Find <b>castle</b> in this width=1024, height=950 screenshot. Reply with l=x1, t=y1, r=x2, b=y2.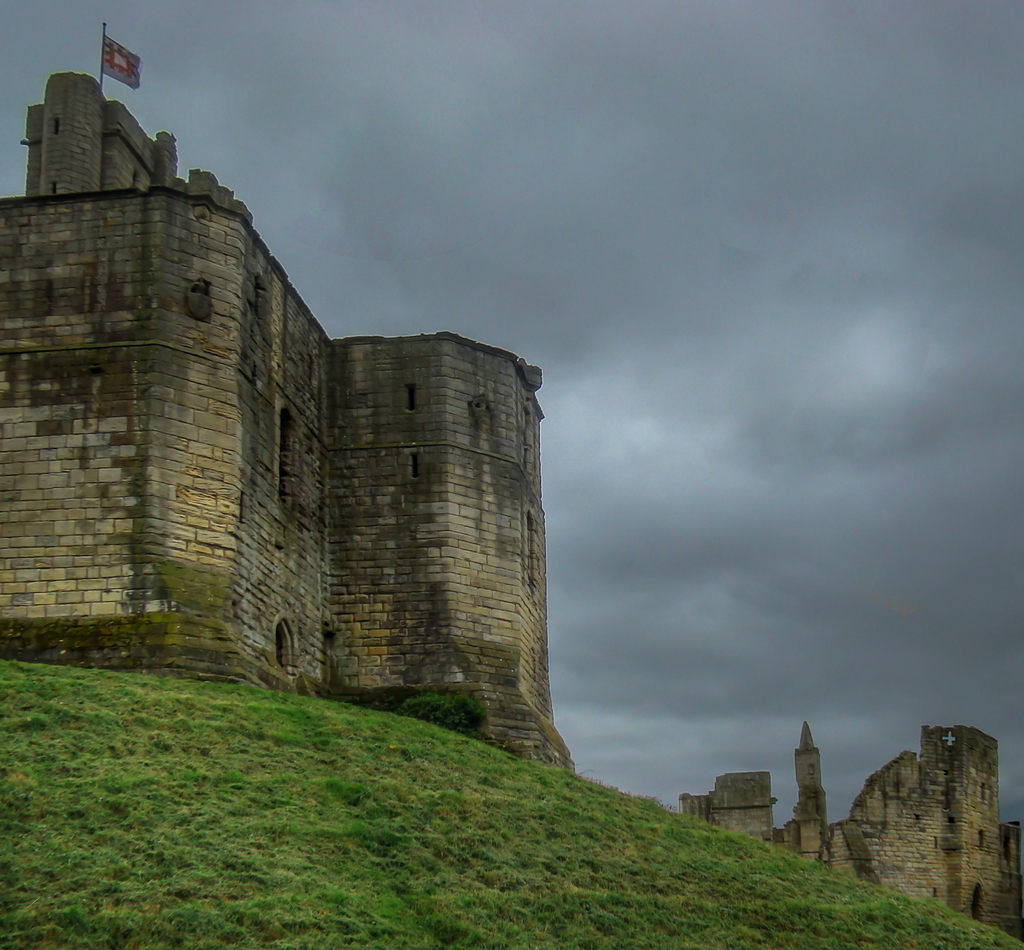
l=771, t=709, r=829, b=865.
